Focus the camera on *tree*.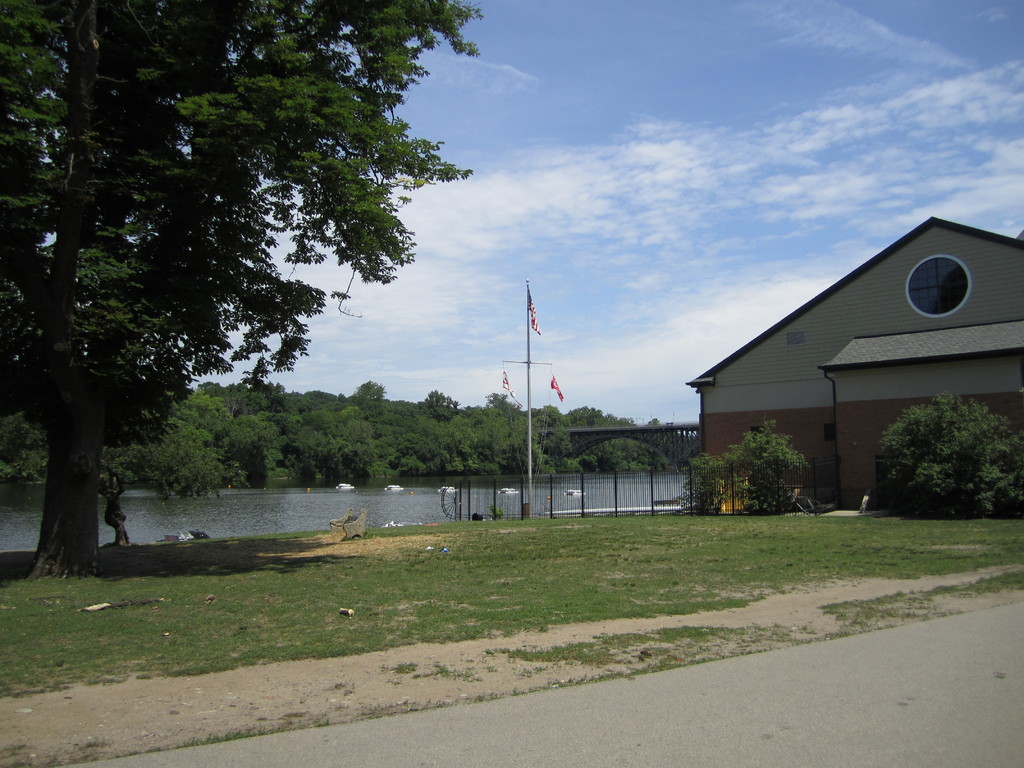
Focus region: [689,419,819,516].
